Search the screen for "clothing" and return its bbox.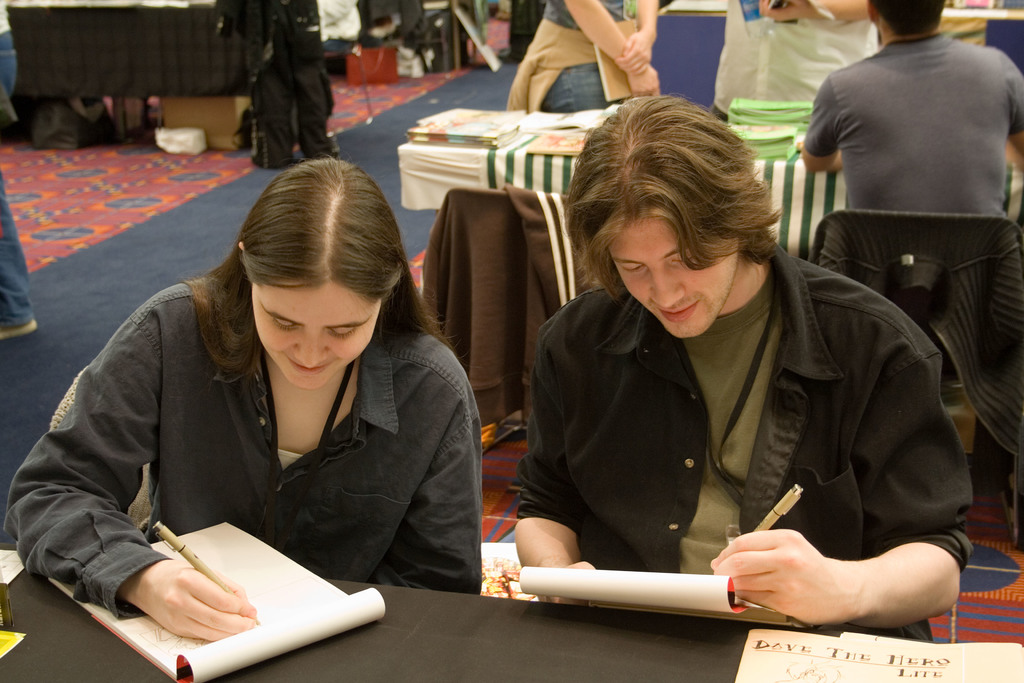
Found: {"left": 806, "top": 27, "right": 1011, "bottom": 231}.
